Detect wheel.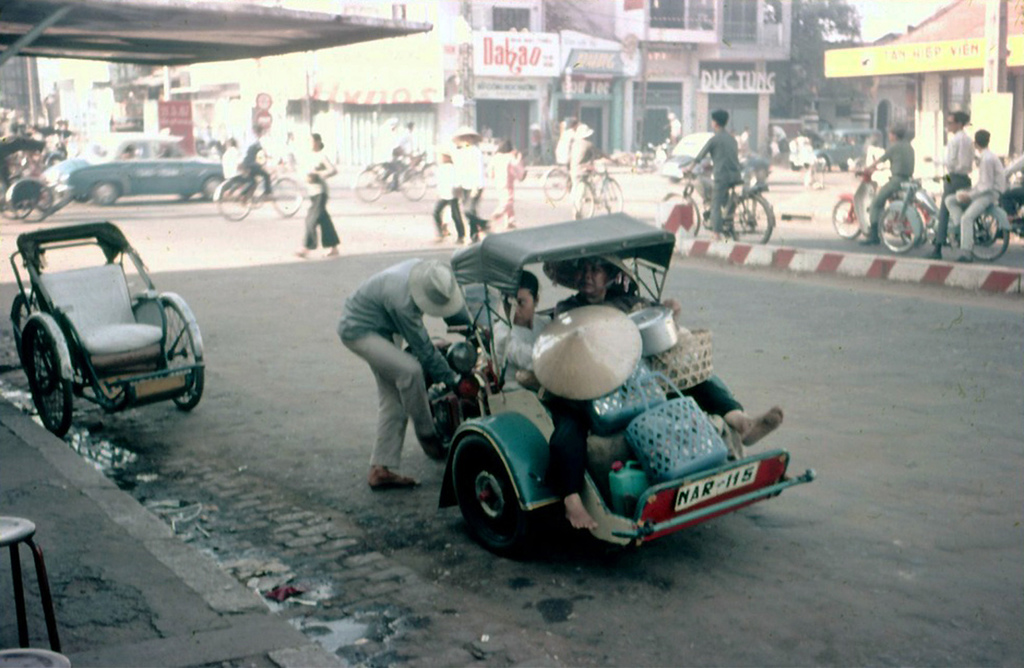
Detected at box=[89, 181, 122, 205].
